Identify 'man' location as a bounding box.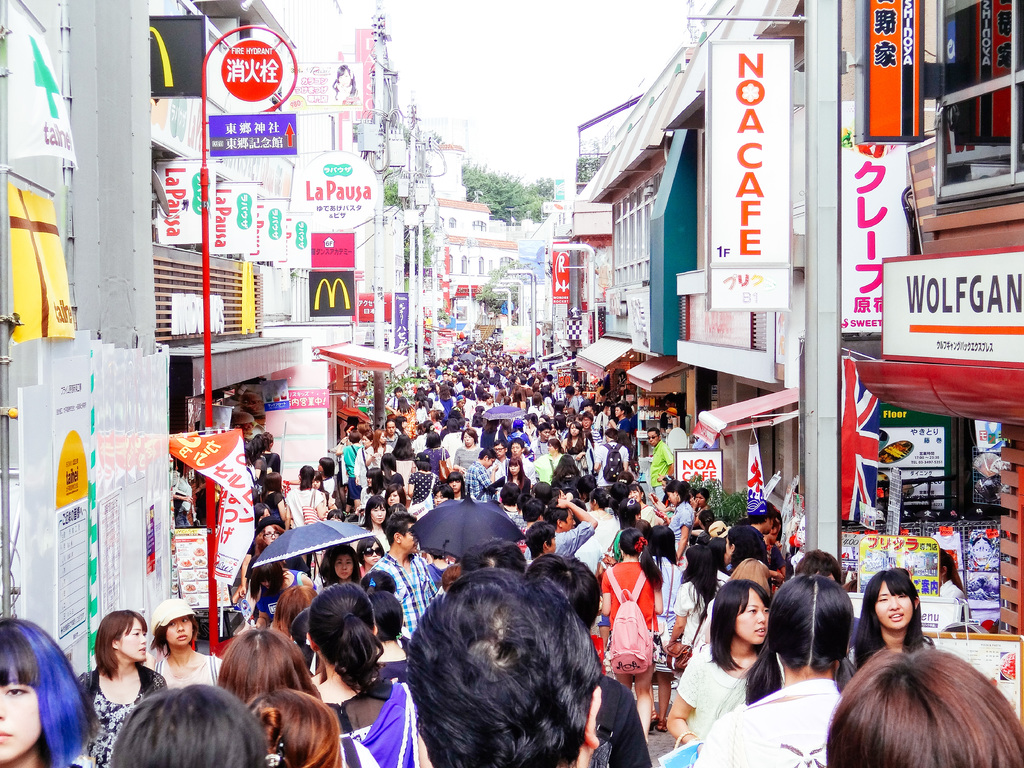
[x1=582, y1=410, x2=600, y2=440].
